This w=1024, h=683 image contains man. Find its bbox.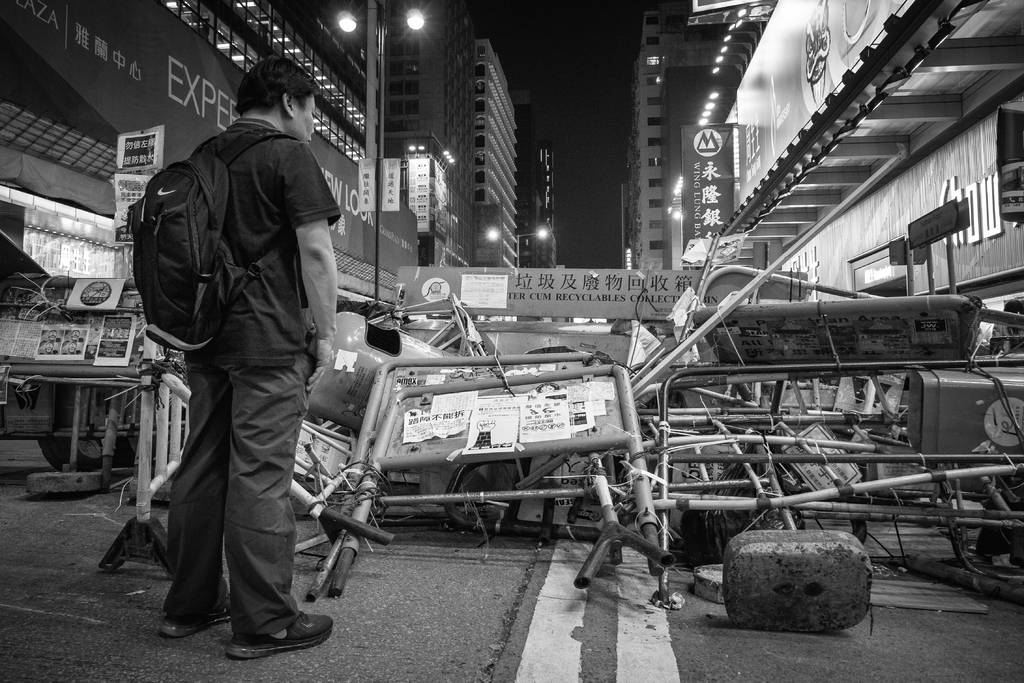
(133, 41, 340, 674).
